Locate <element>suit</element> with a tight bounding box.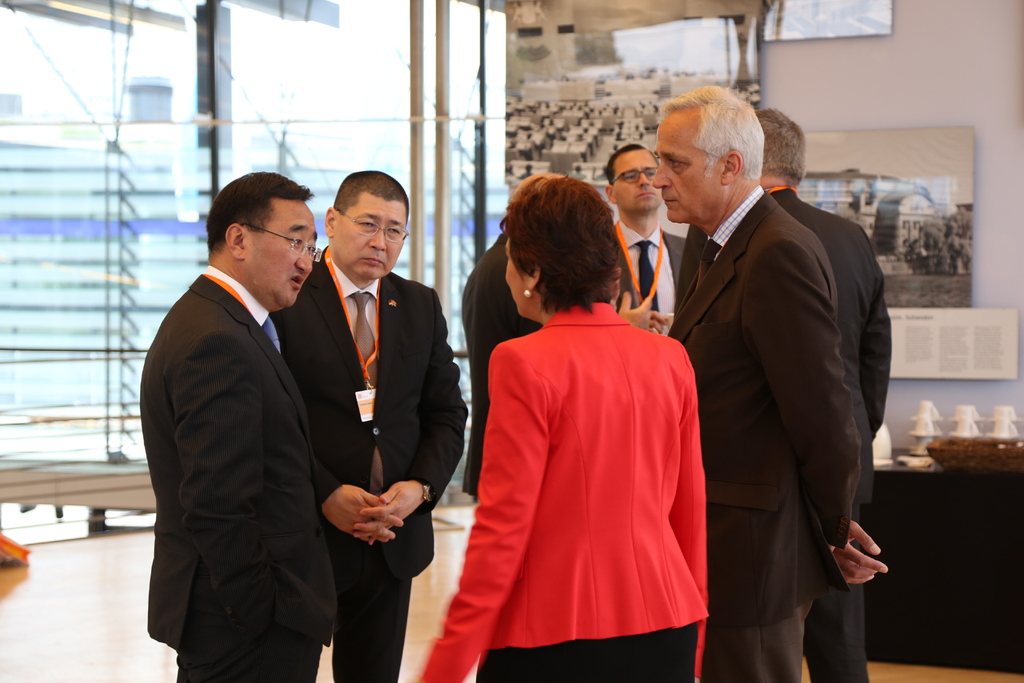
rect(458, 233, 541, 506).
